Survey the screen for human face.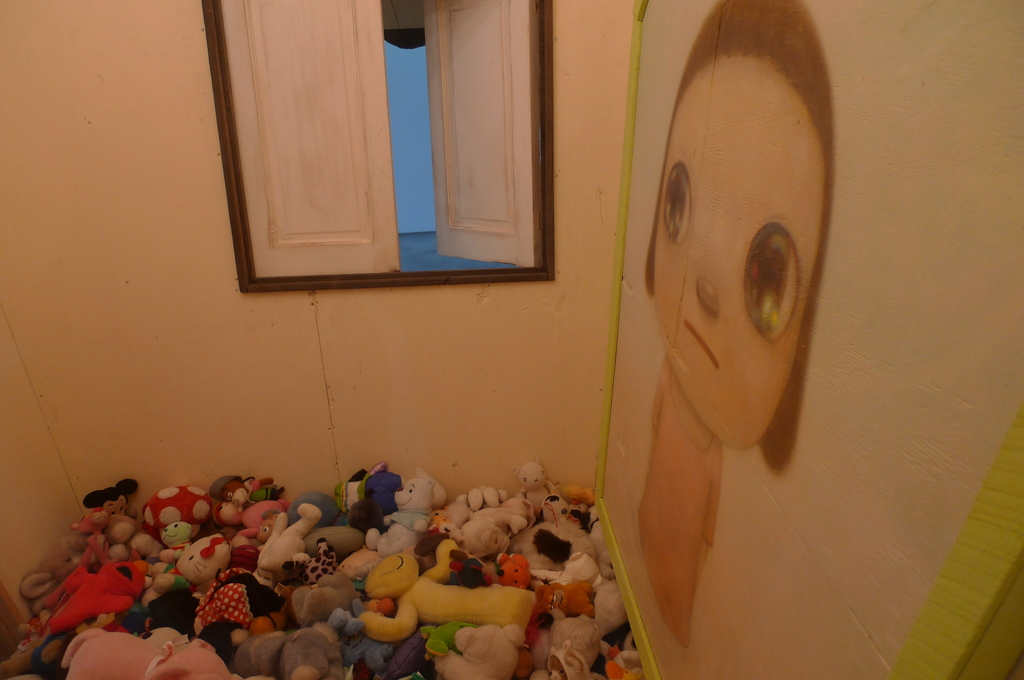
Survey found: l=644, t=65, r=833, b=450.
